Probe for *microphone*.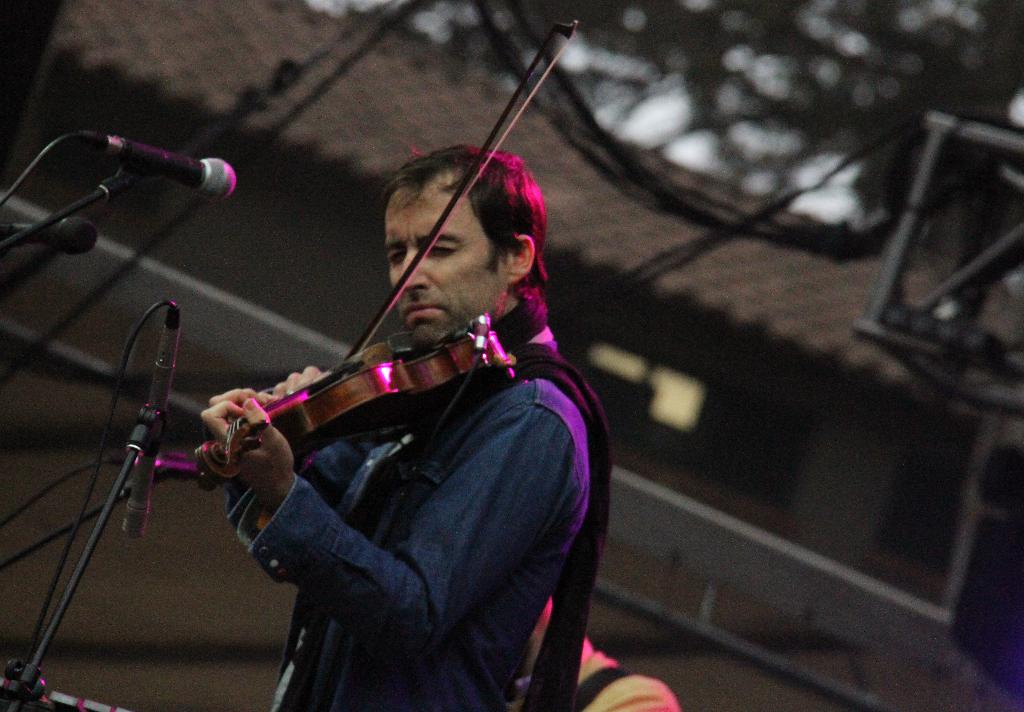
Probe result: {"left": 119, "top": 302, "right": 180, "bottom": 535}.
